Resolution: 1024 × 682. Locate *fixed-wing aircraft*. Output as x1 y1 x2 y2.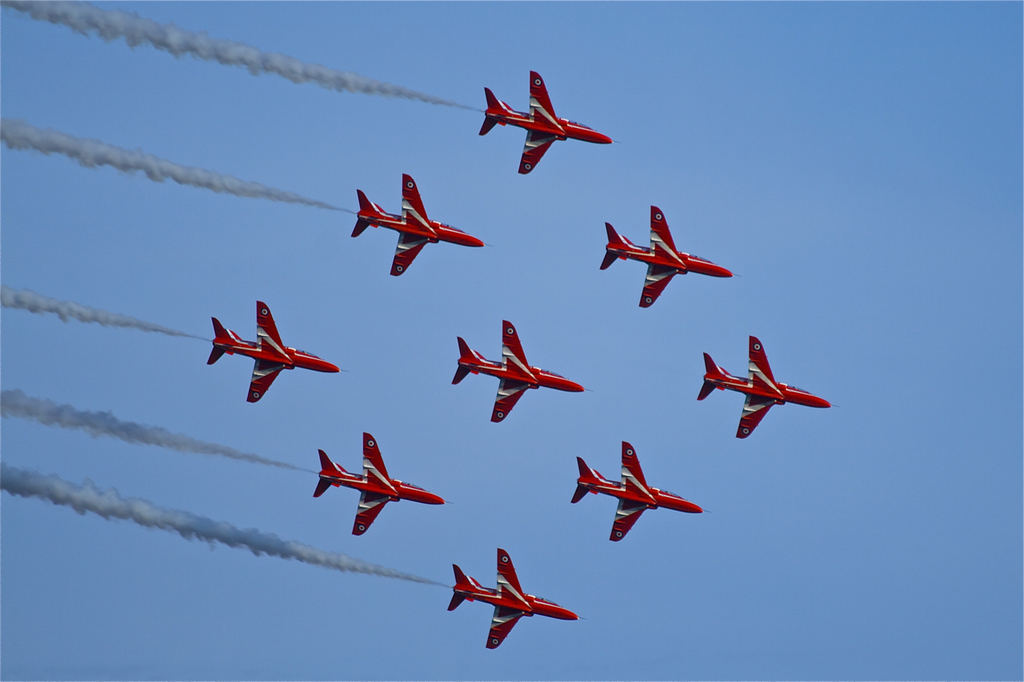
446 317 586 425.
